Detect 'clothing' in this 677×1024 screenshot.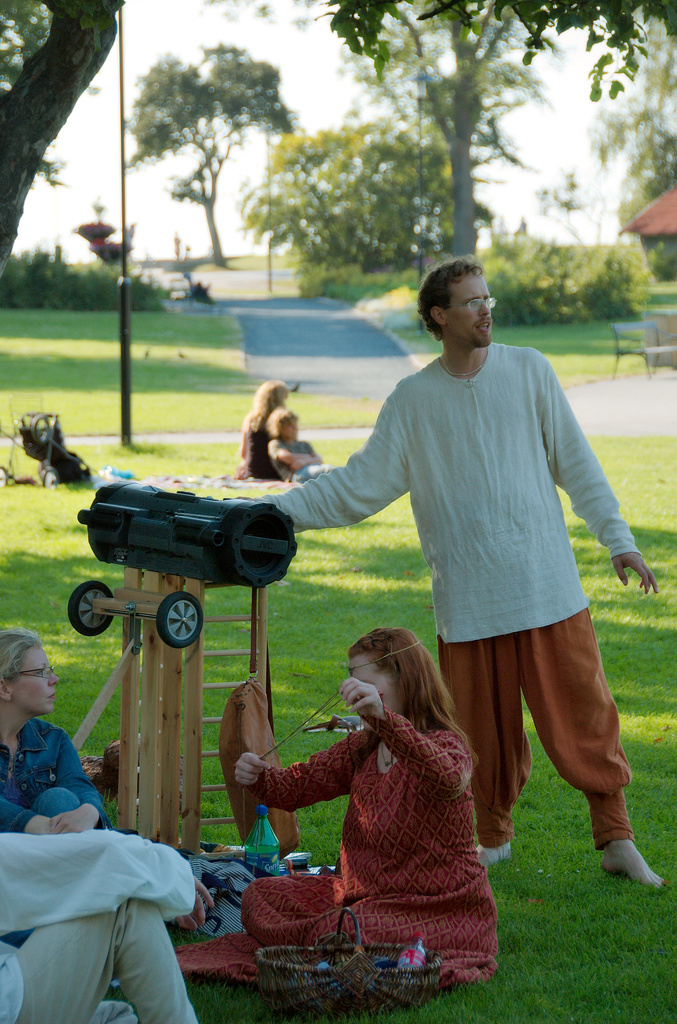
Detection: rect(233, 654, 494, 980).
